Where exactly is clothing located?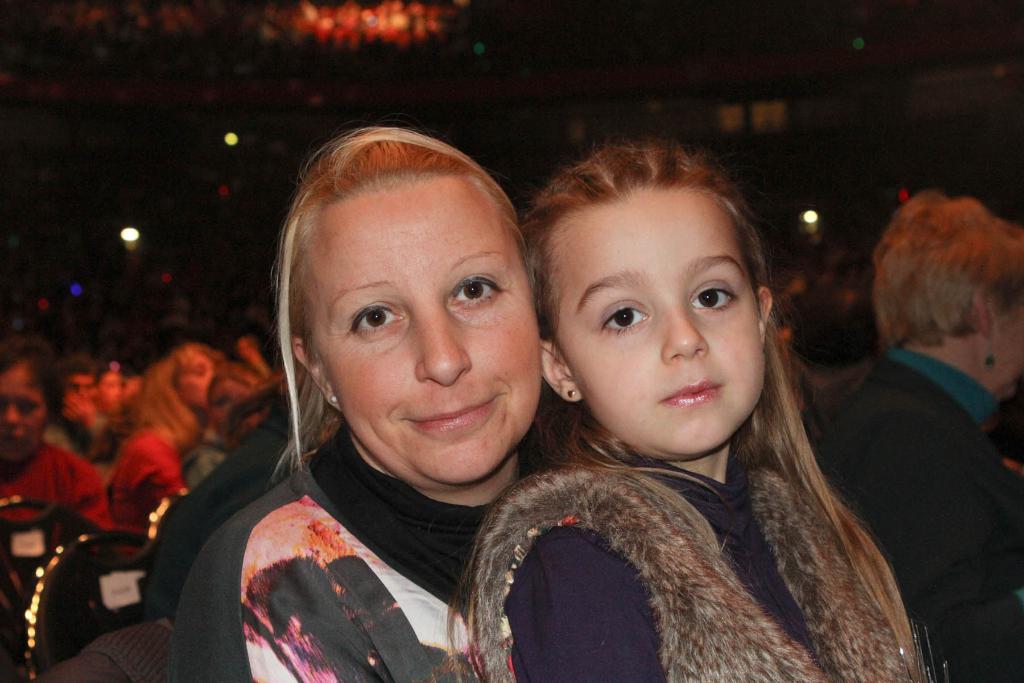
Its bounding box is {"x1": 467, "y1": 462, "x2": 906, "y2": 682}.
